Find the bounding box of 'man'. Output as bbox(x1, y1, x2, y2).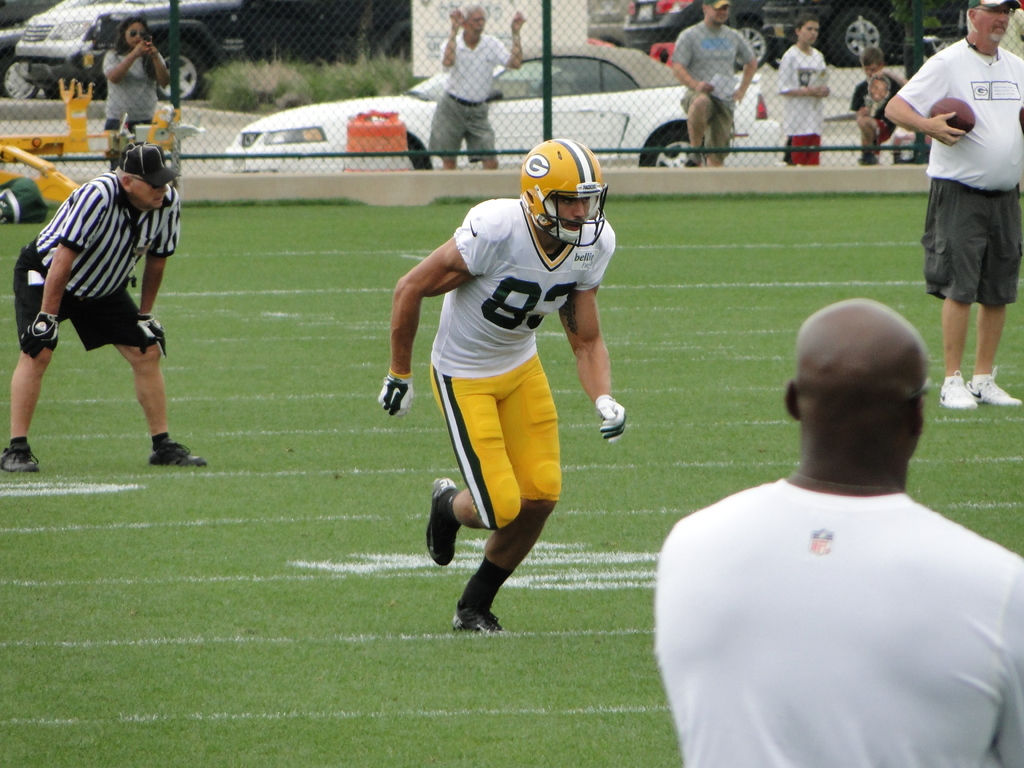
bbox(0, 136, 210, 474).
